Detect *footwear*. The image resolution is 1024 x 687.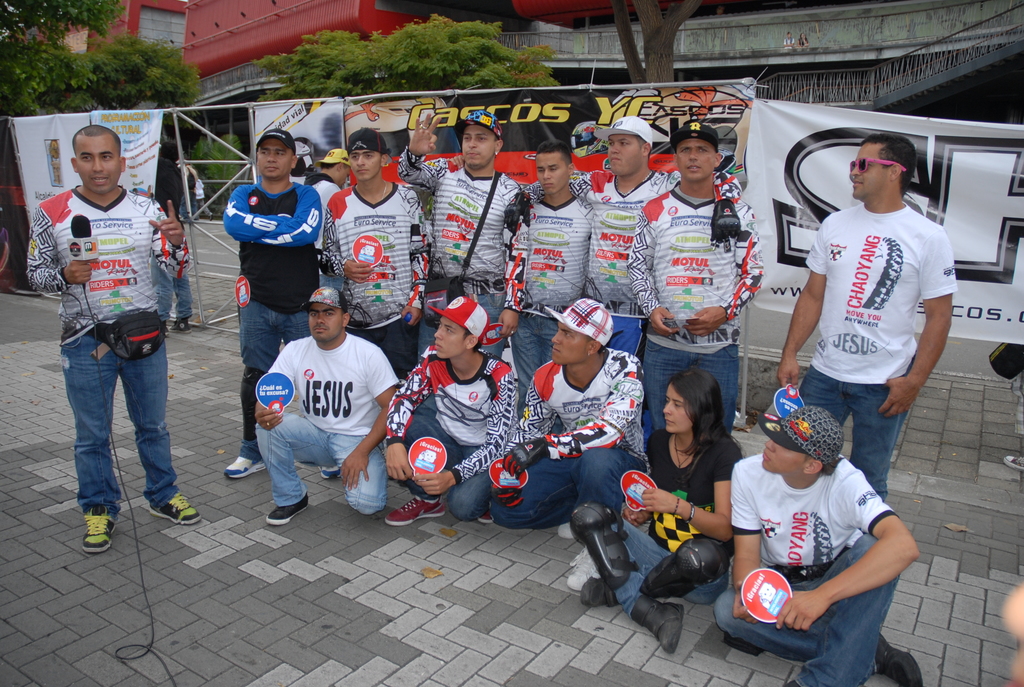
{"x1": 558, "y1": 523, "x2": 573, "y2": 538}.
